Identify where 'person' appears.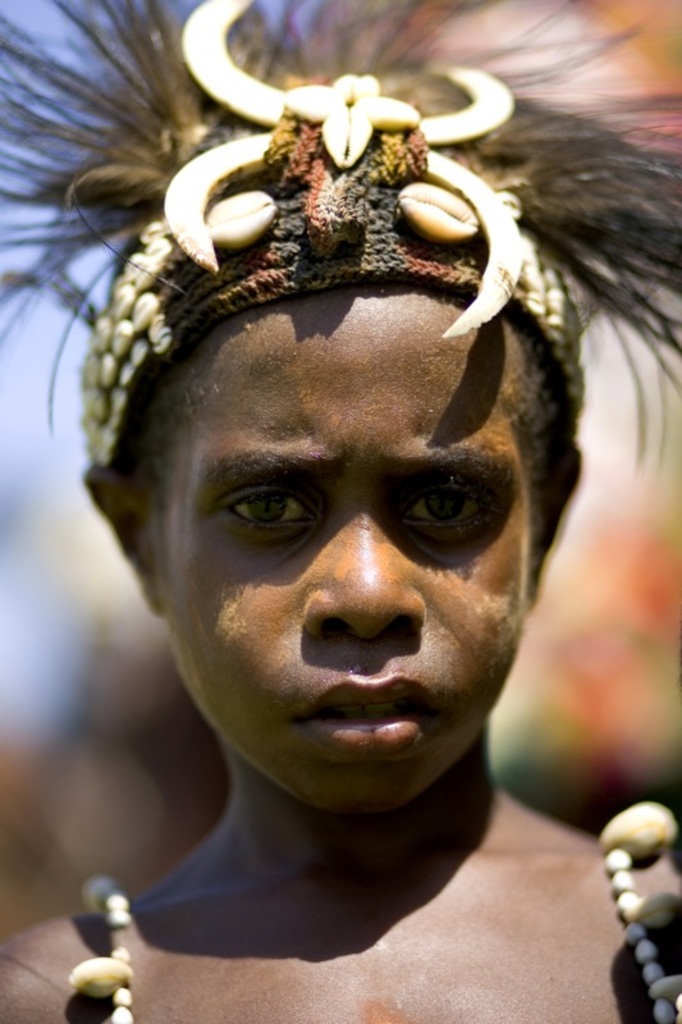
Appears at [x1=0, y1=0, x2=681, y2=1023].
